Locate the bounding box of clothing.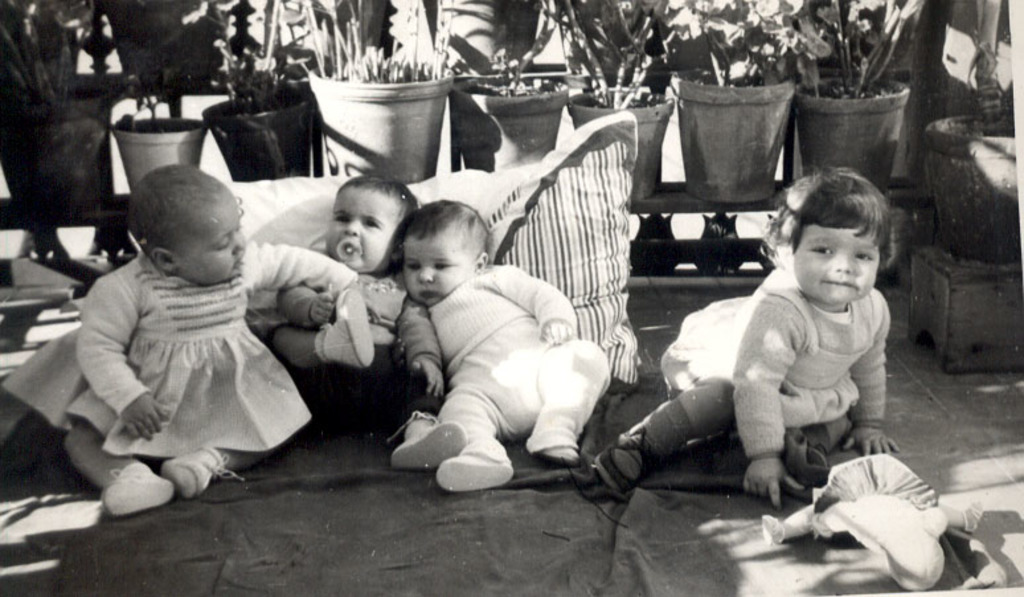
Bounding box: [left=651, top=254, right=894, bottom=454].
